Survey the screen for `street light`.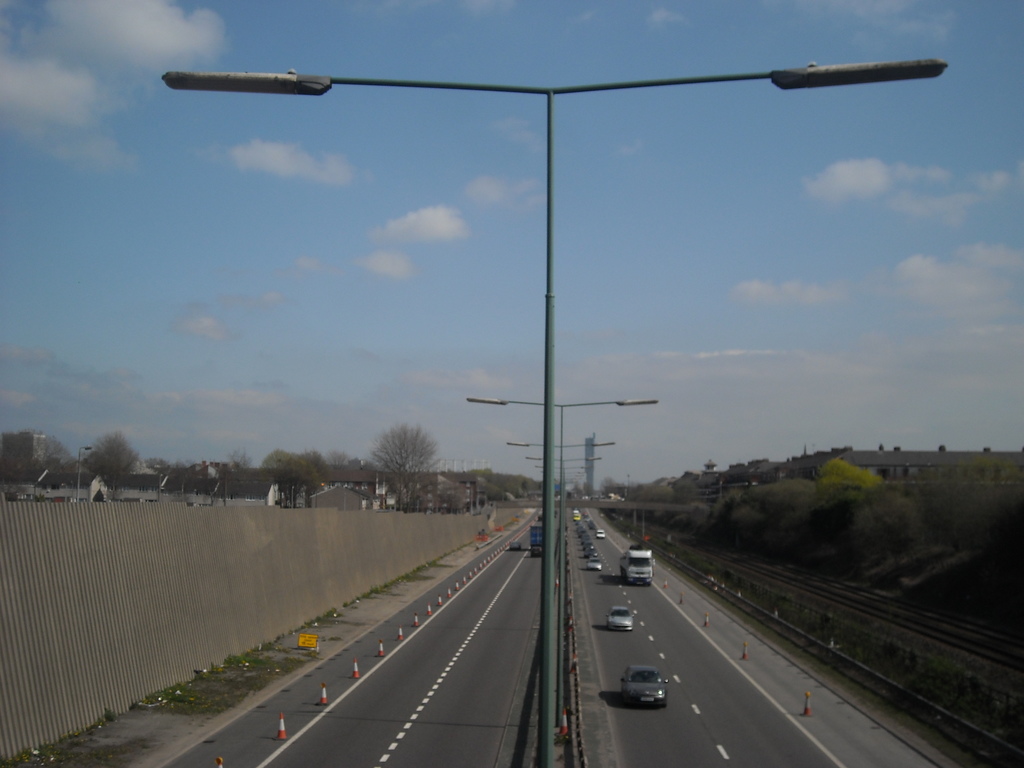
Survey found: box(463, 389, 668, 726).
